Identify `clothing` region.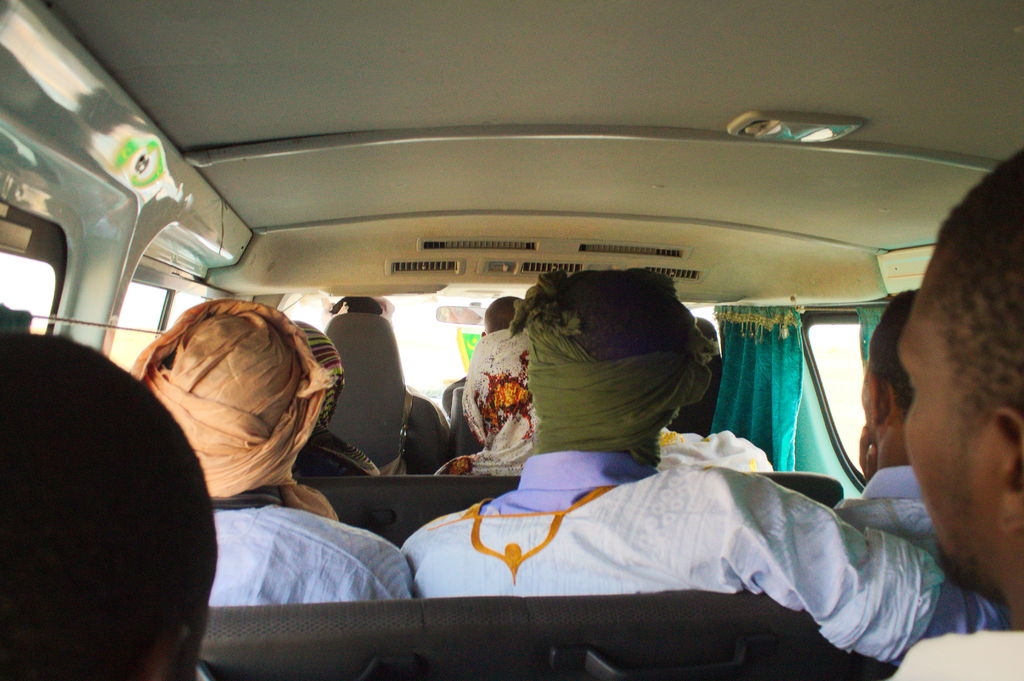
Region: rect(897, 627, 1023, 680).
